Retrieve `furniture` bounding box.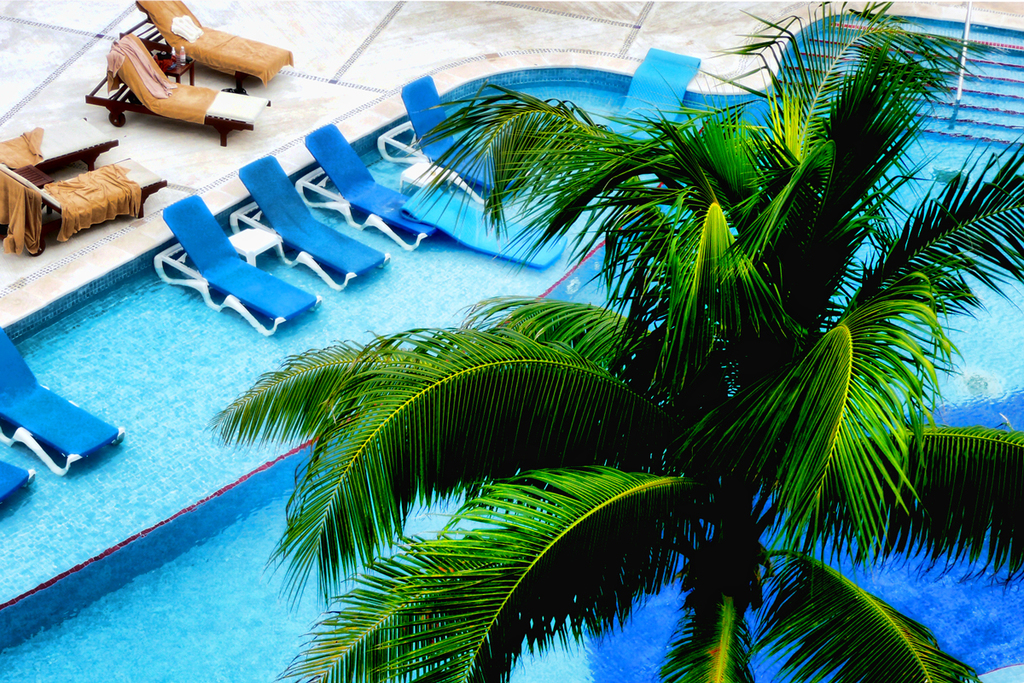
Bounding box: 231/155/393/294.
